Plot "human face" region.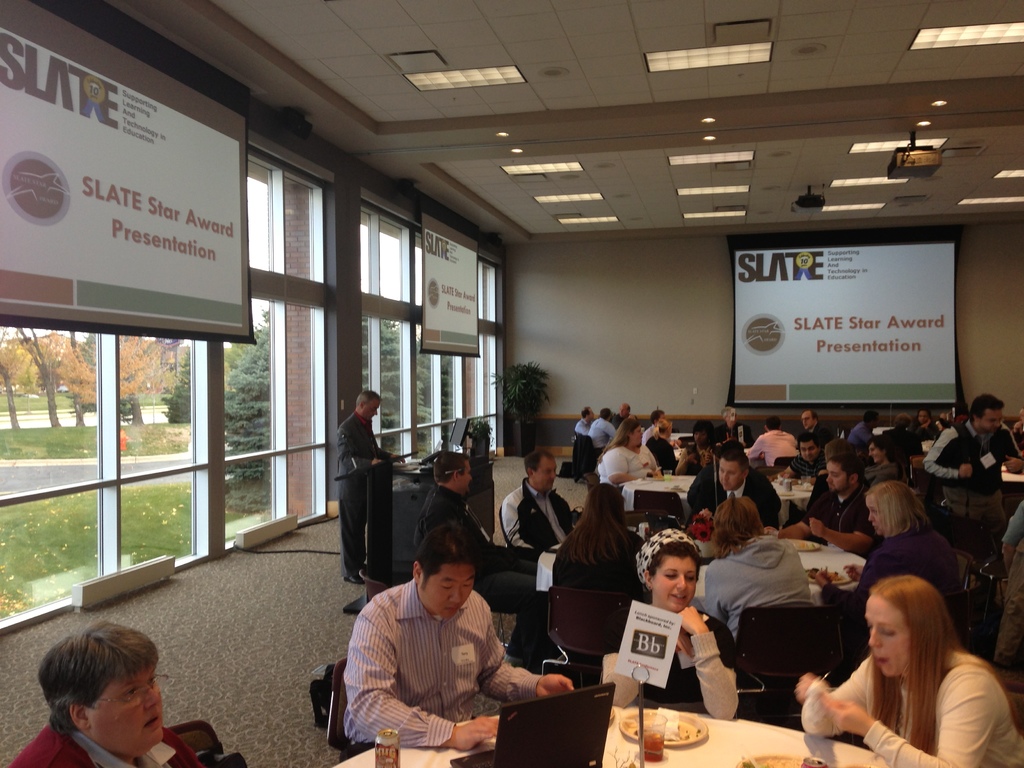
Plotted at (left=424, top=565, right=475, bottom=621).
